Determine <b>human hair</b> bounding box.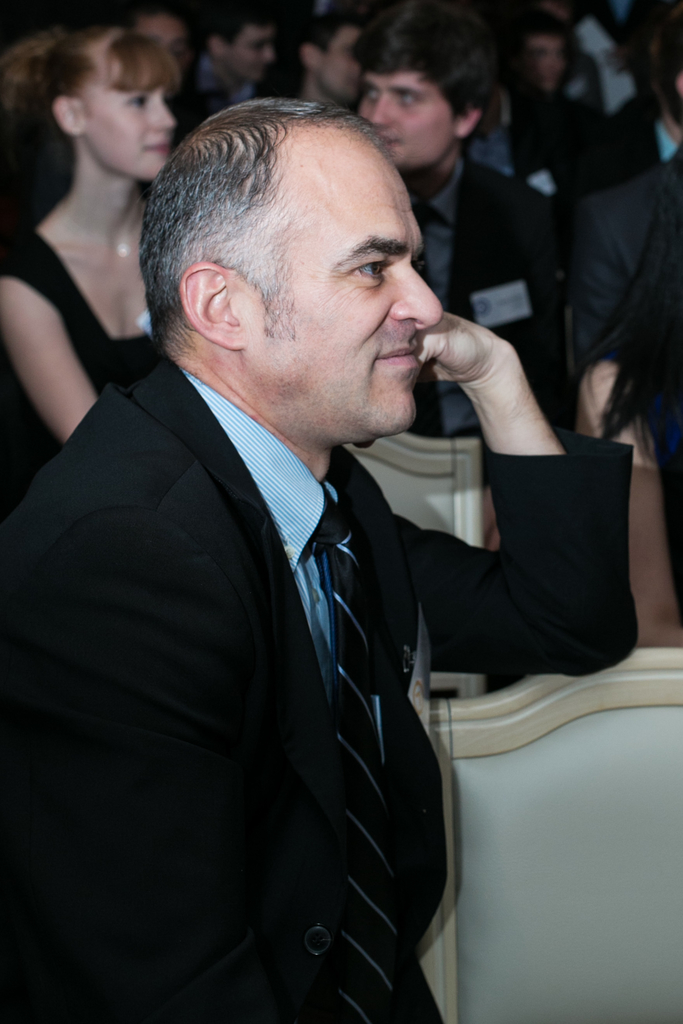
Determined: detection(137, 99, 416, 367).
